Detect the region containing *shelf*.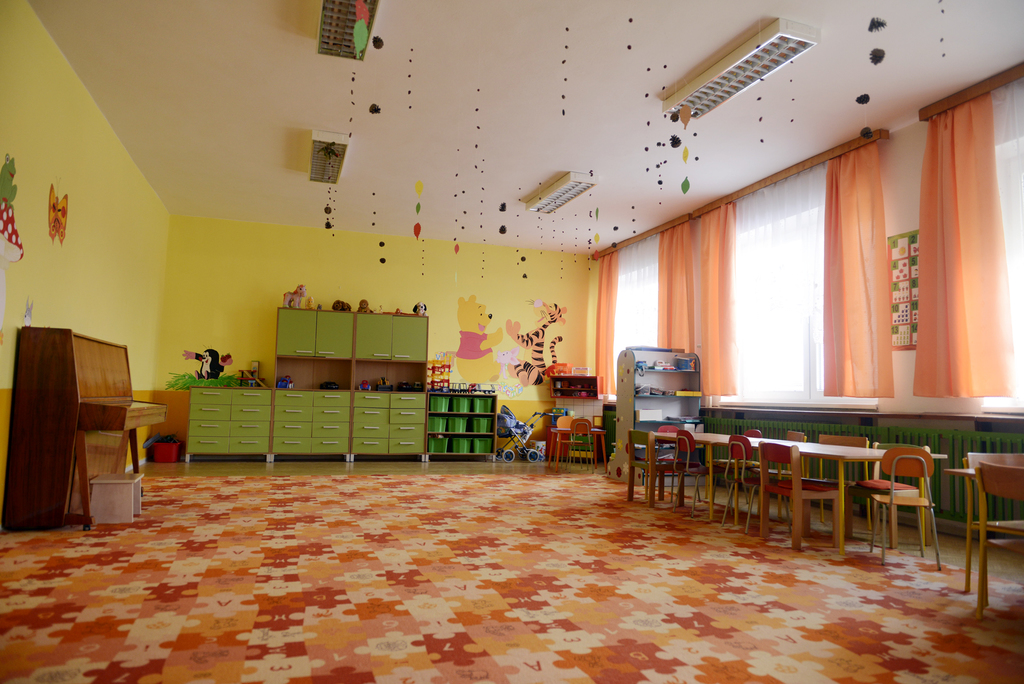
(x1=626, y1=338, x2=703, y2=487).
